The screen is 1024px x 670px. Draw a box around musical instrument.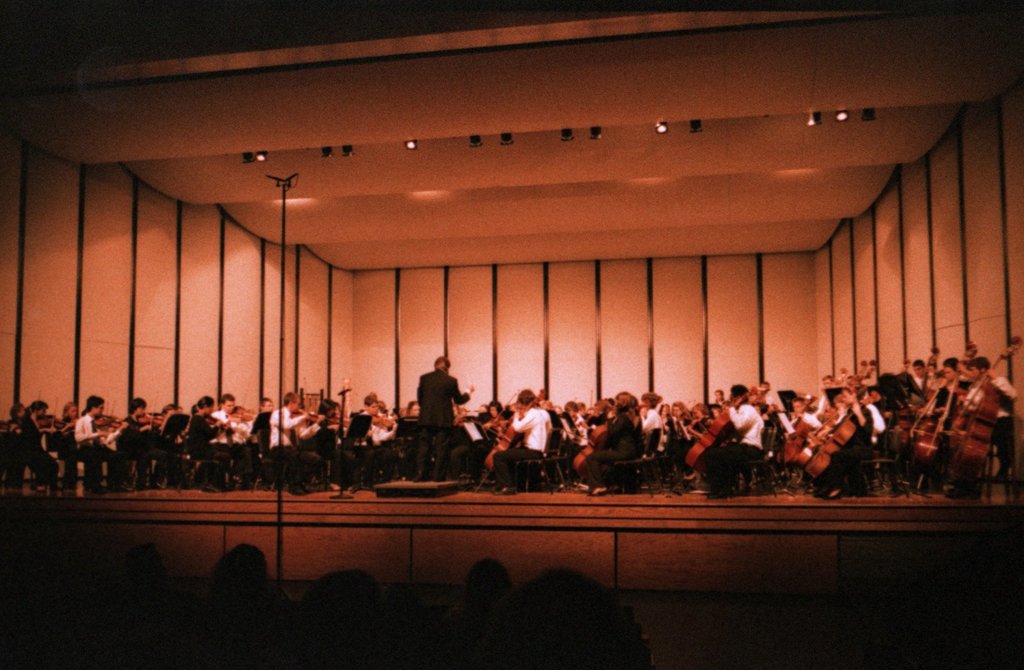
[left=788, top=358, right=868, bottom=464].
